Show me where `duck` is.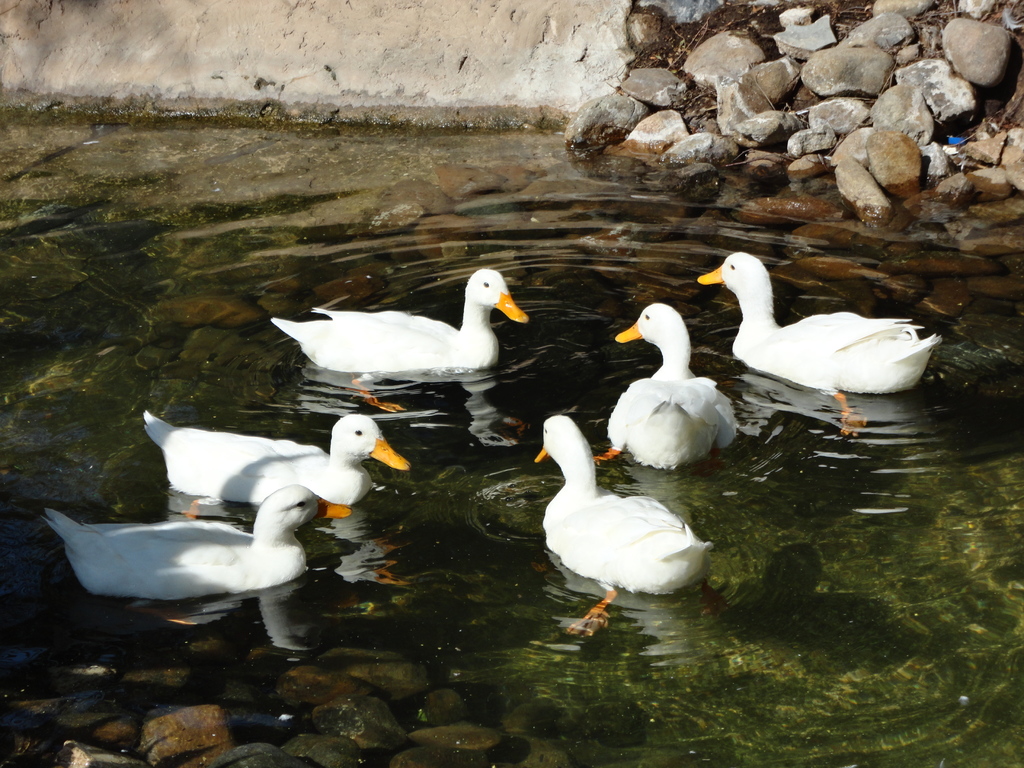
`duck` is at (x1=139, y1=403, x2=413, y2=508).
